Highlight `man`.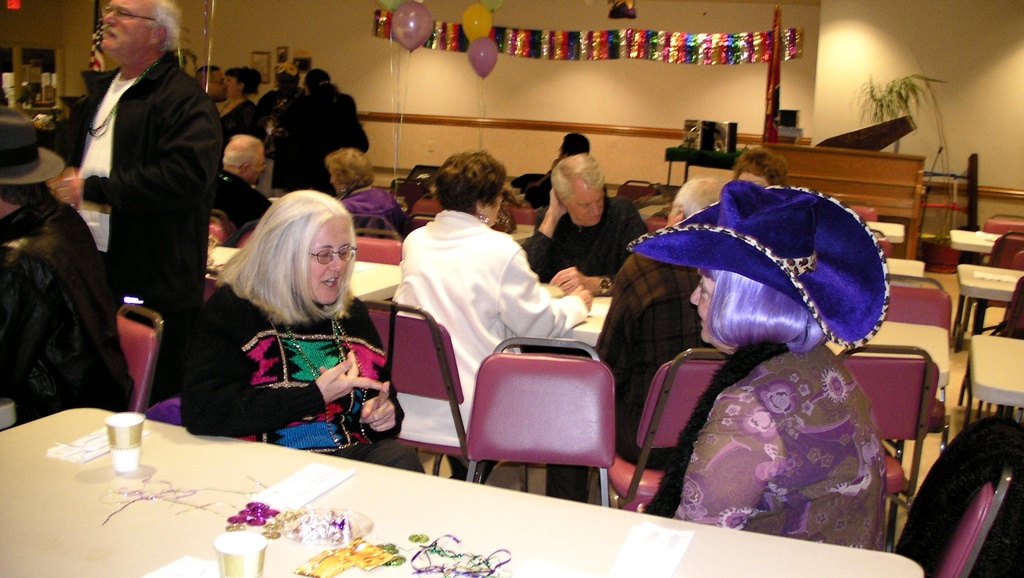
Highlighted region: <bbox>209, 133, 276, 233</bbox>.
